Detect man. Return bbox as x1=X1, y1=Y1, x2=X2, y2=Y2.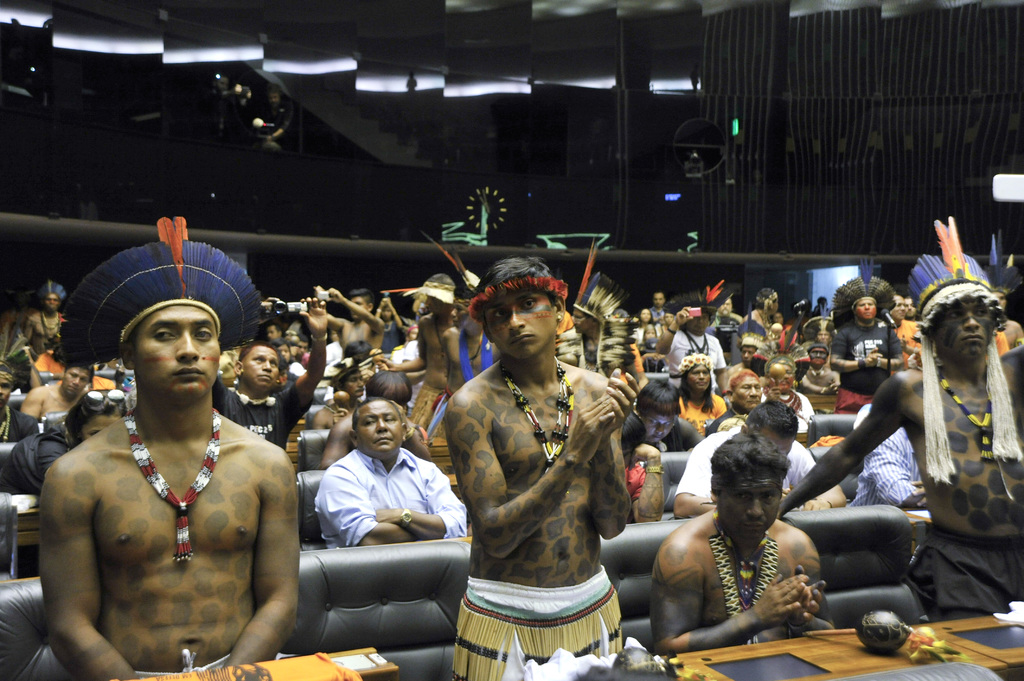
x1=890, y1=292, x2=924, y2=373.
